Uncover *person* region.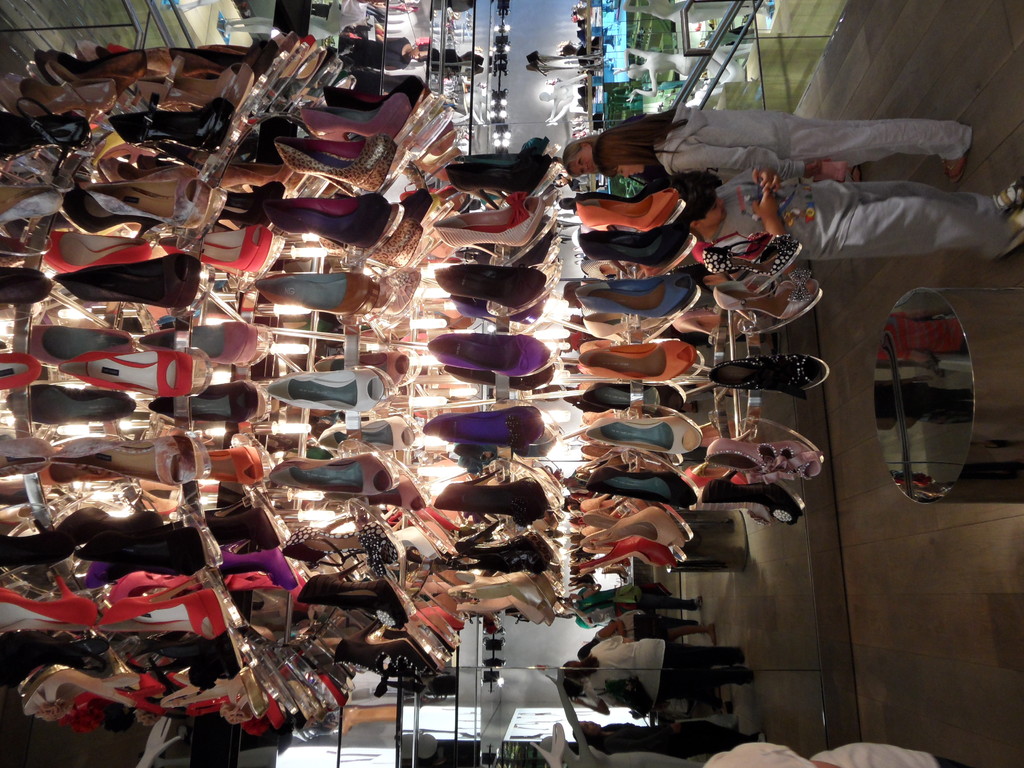
Uncovered: BBox(571, 595, 701, 623).
